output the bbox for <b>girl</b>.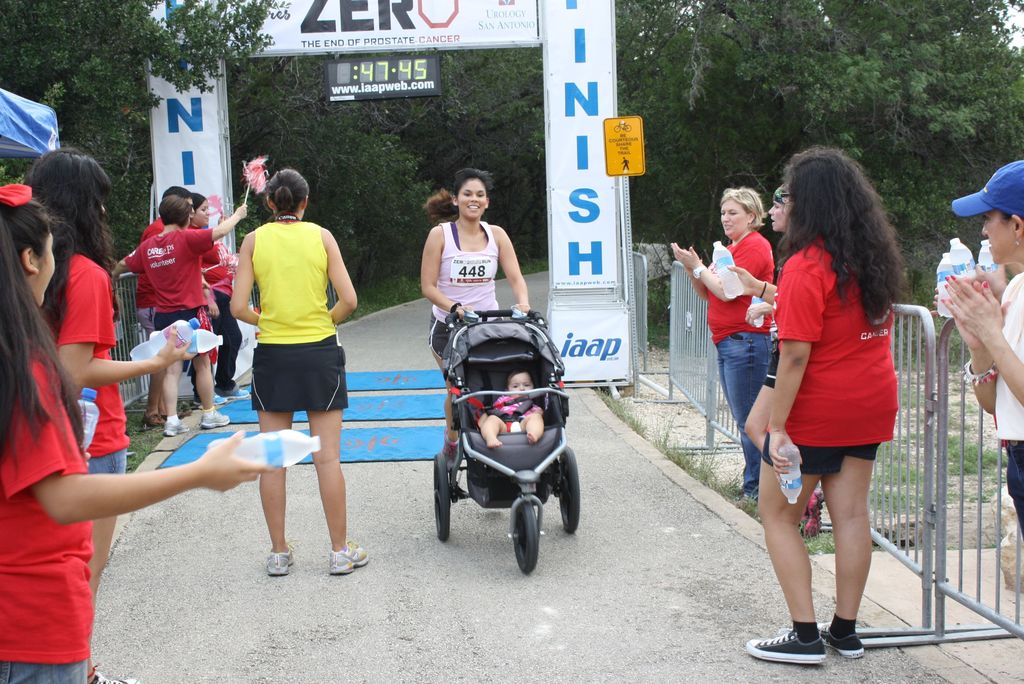
bbox=[422, 162, 528, 467].
